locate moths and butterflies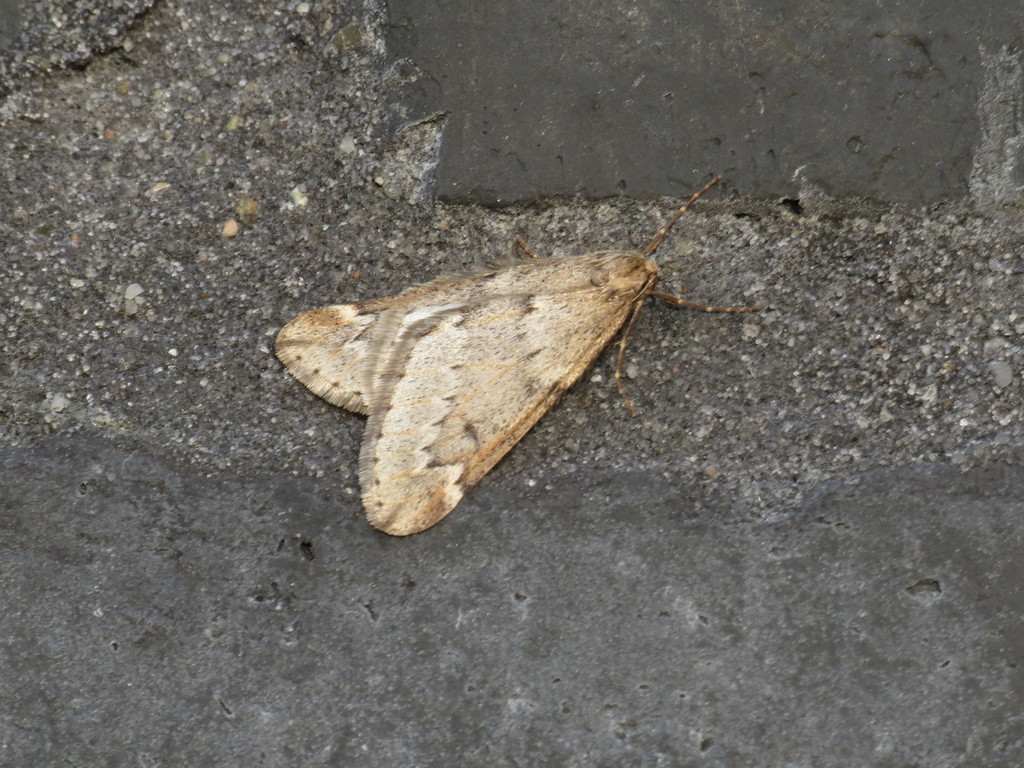
(left=273, top=170, right=760, bottom=539)
